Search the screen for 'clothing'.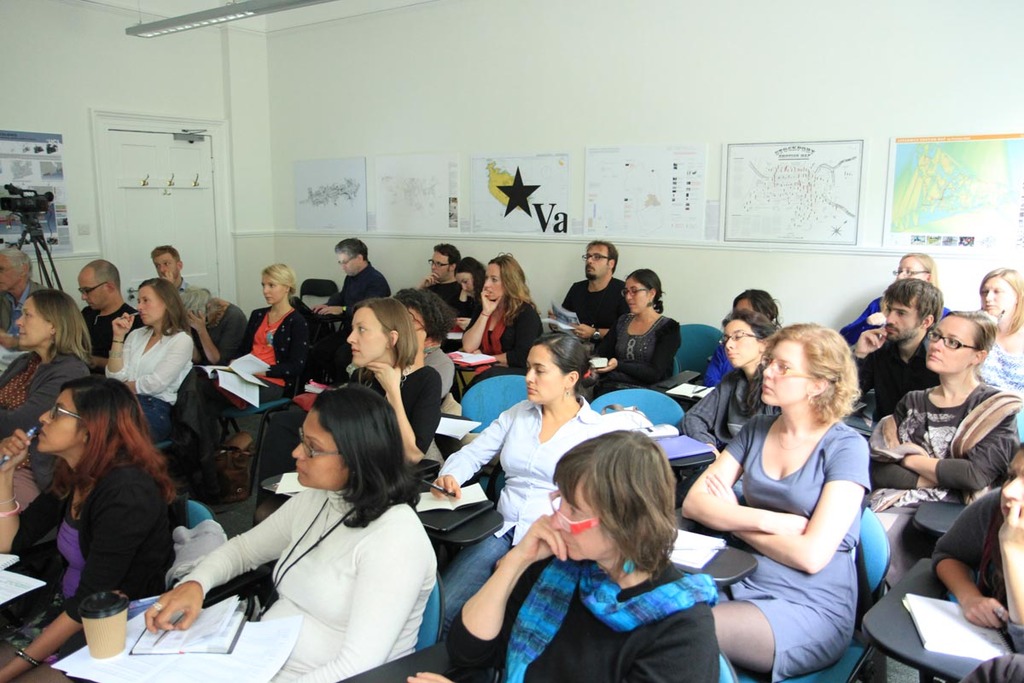
Found at 838, 296, 951, 349.
